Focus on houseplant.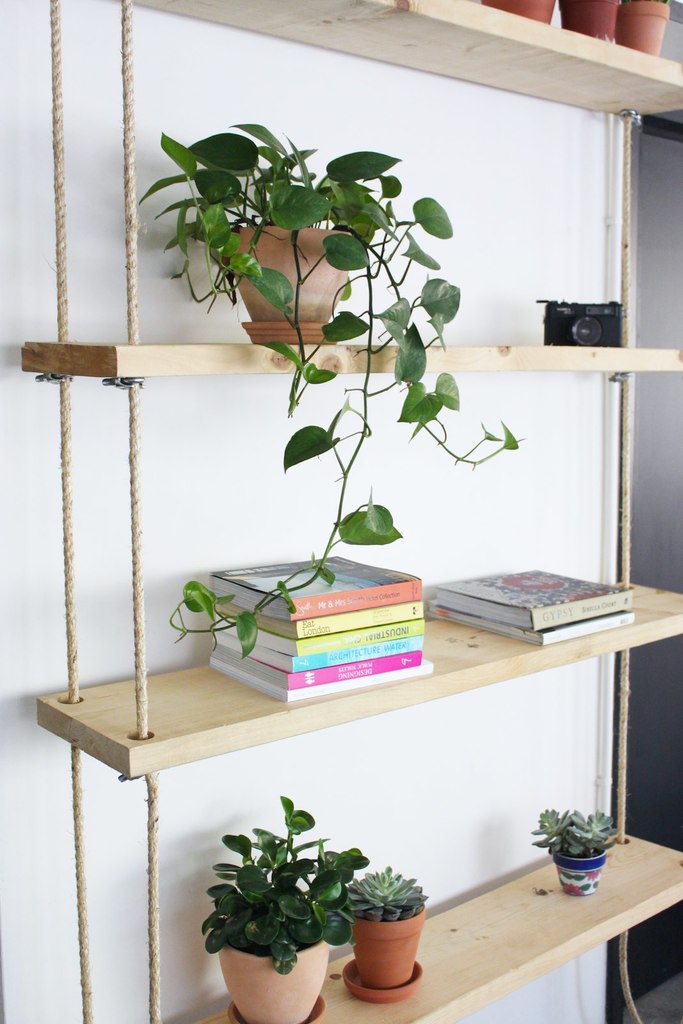
Focused at (x1=332, y1=861, x2=424, y2=1004).
